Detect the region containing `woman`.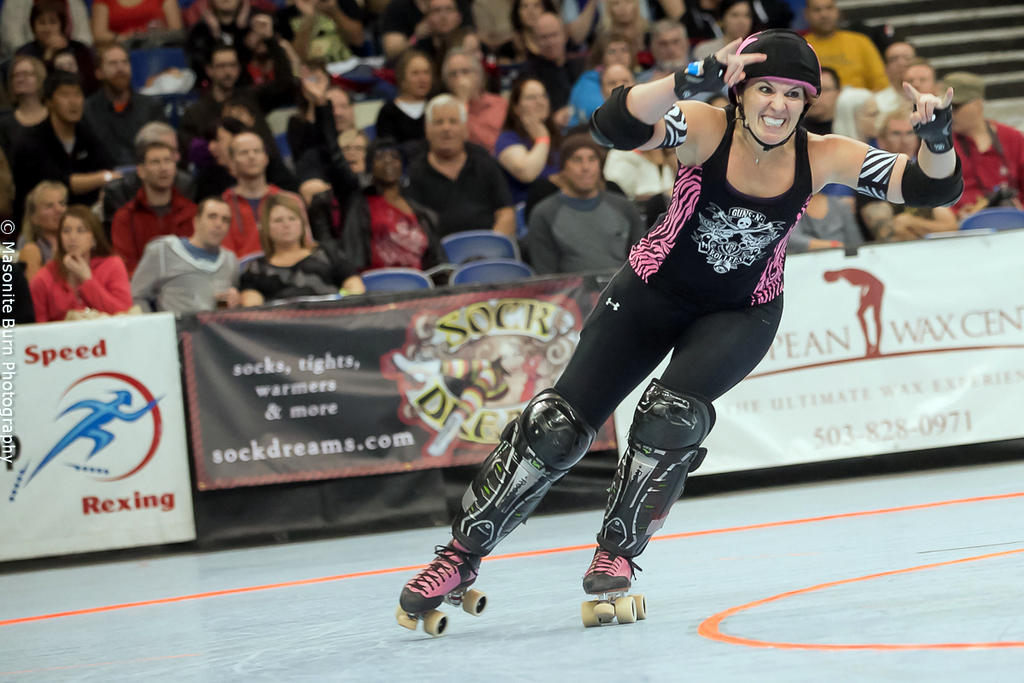
[29, 206, 132, 320].
